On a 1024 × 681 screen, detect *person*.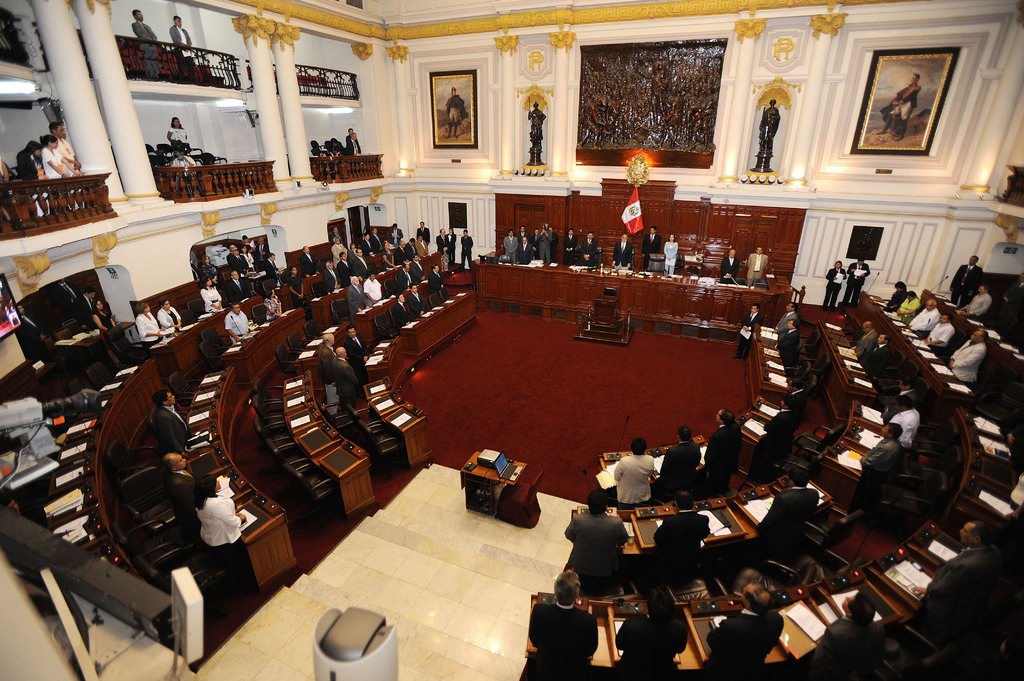
1000, 417, 1023, 451.
